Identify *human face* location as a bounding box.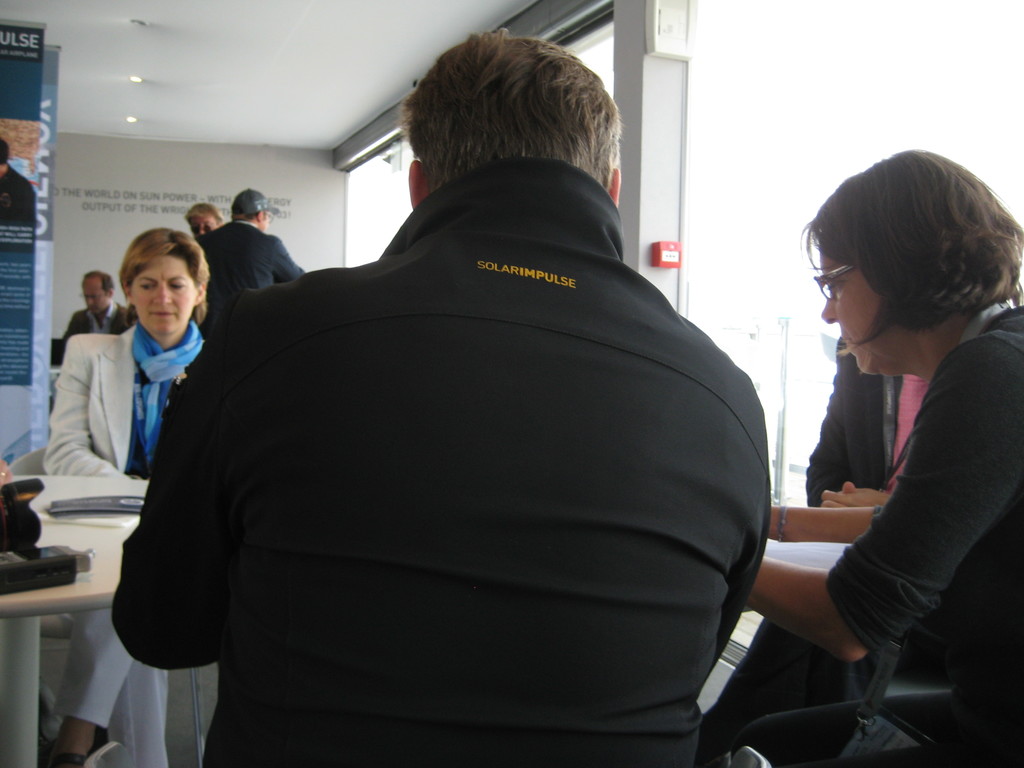
(131,256,197,335).
